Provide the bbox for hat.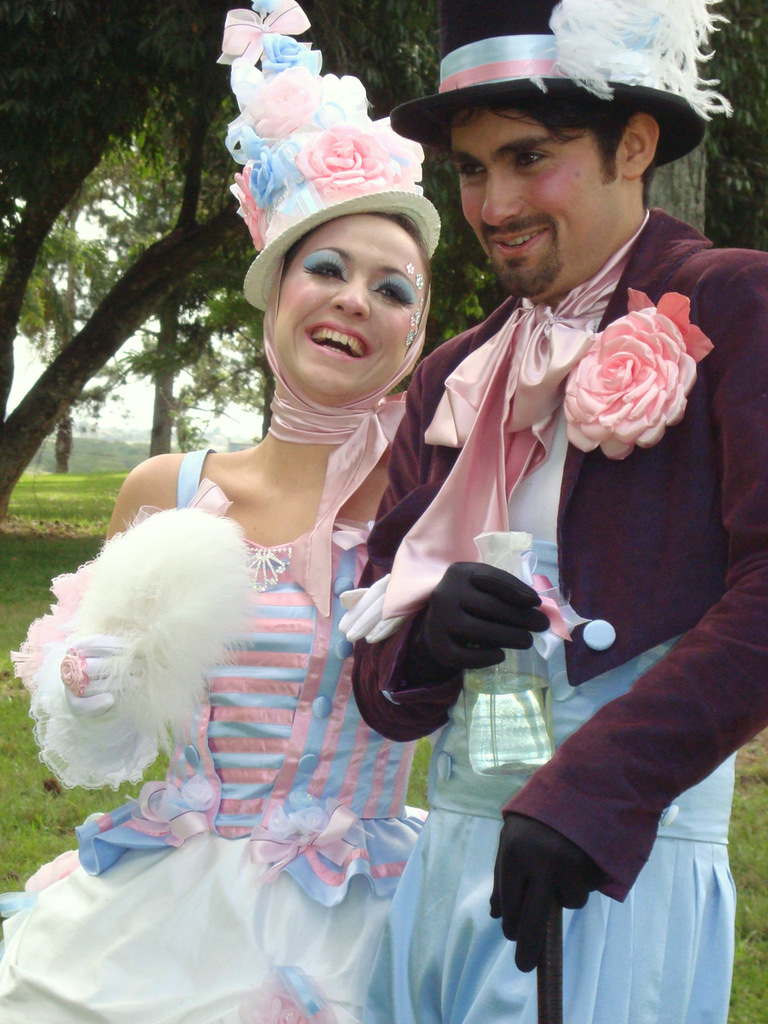
crop(211, 0, 443, 314).
